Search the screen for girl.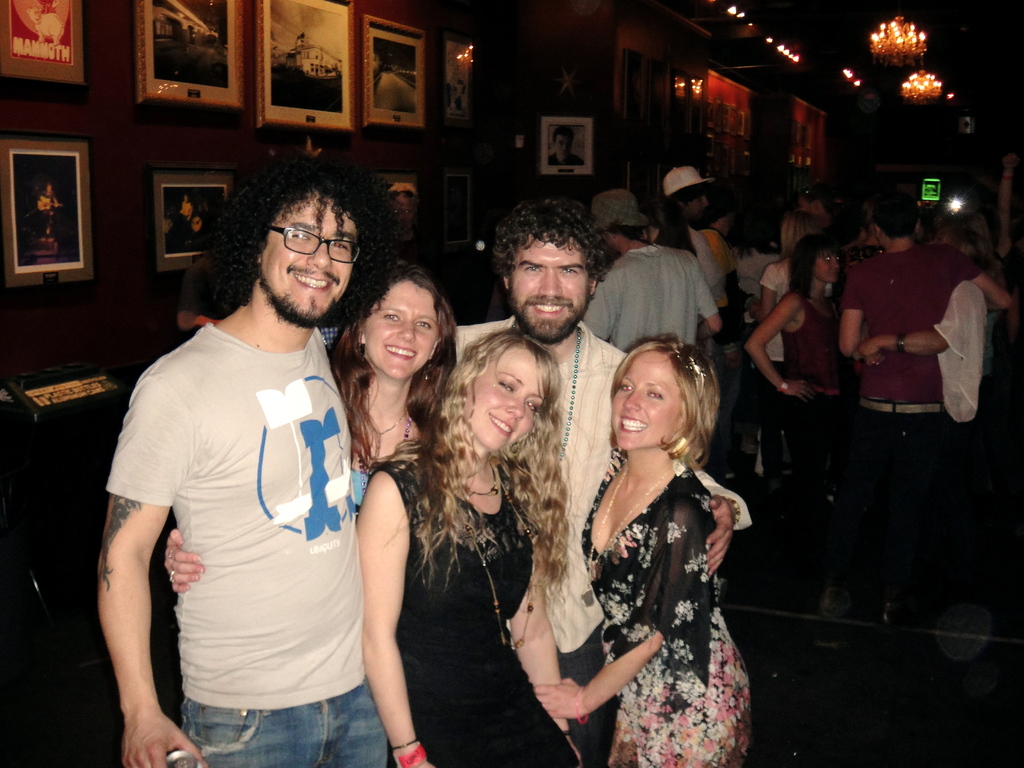
Found at [left=162, top=257, right=457, bottom=594].
